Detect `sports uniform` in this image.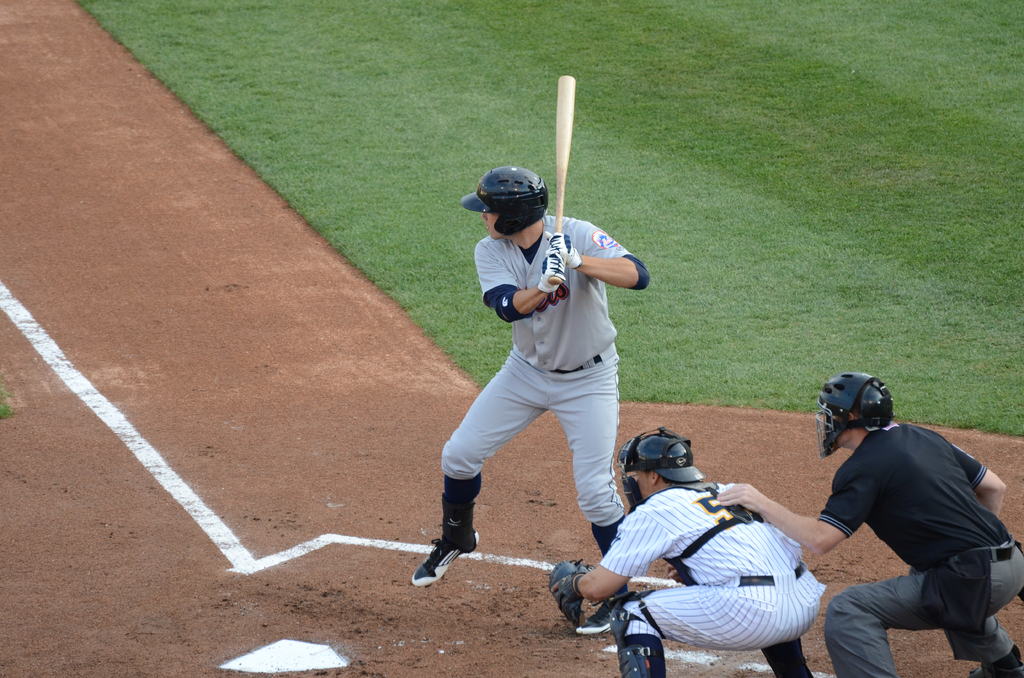
Detection: <bbox>410, 164, 629, 597</bbox>.
